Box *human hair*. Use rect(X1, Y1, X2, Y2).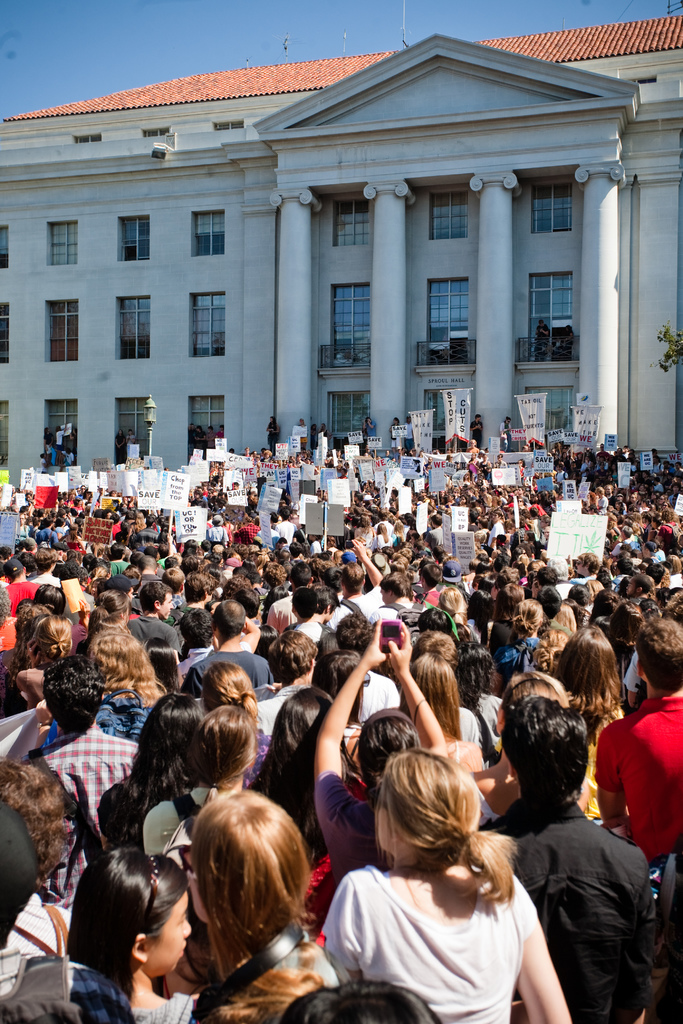
rect(533, 568, 558, 584).
